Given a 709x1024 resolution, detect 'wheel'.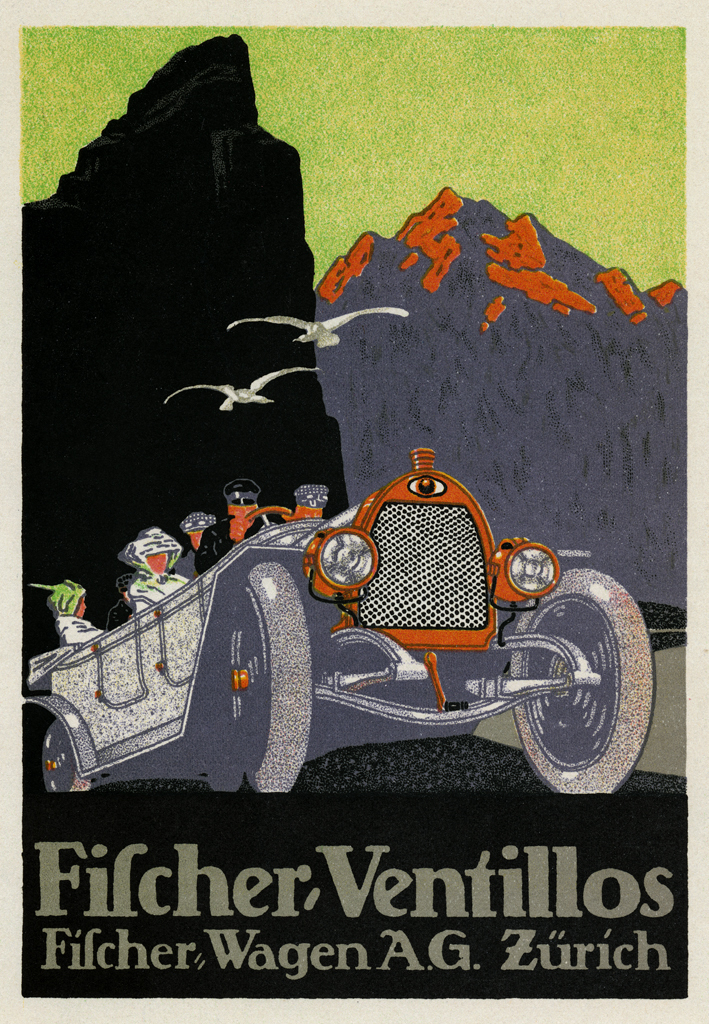
38/722/88/788.
